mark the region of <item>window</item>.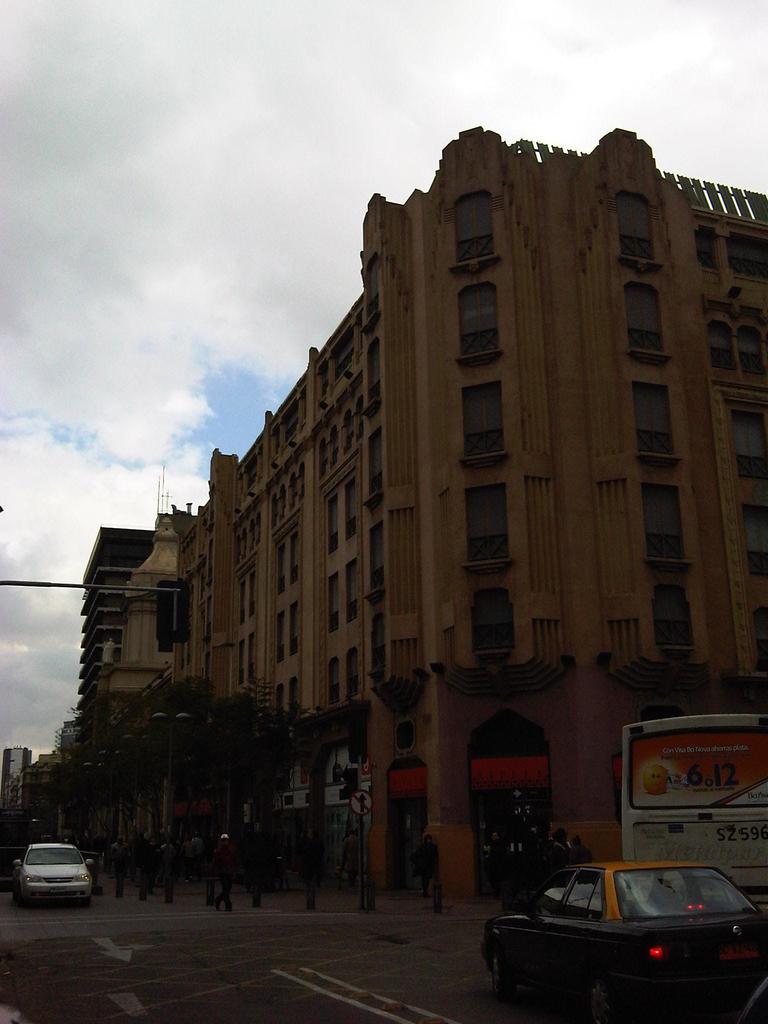
Region: 479 588 523 661.
